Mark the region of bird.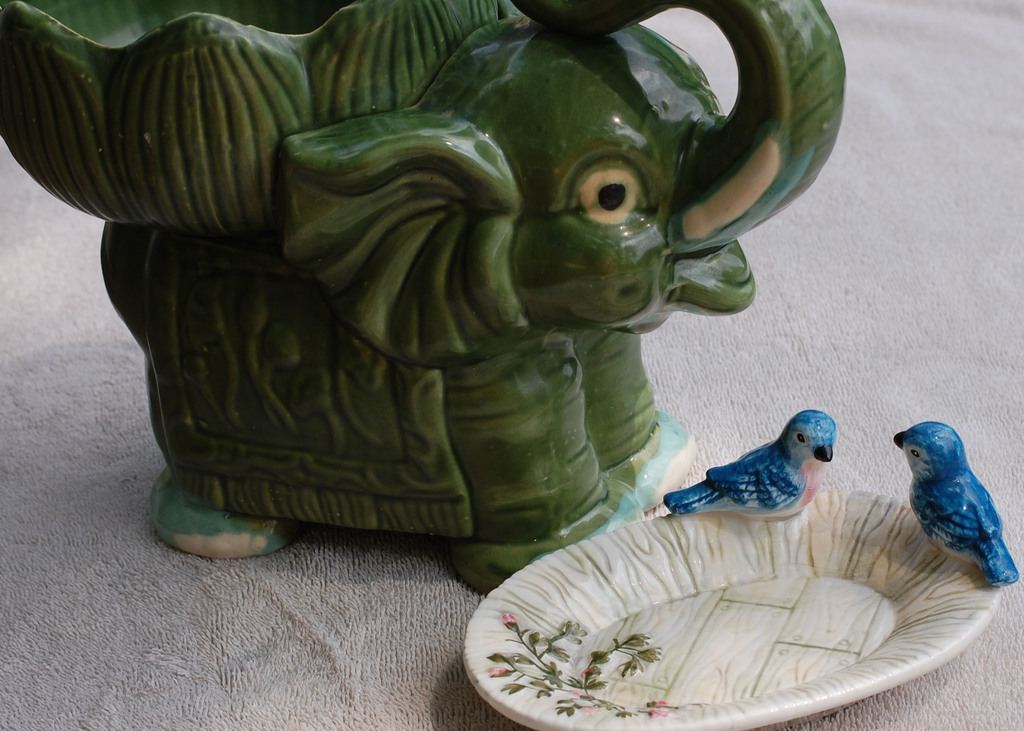
Region: (x1=667, y1=409, x2=841, y2=518).
